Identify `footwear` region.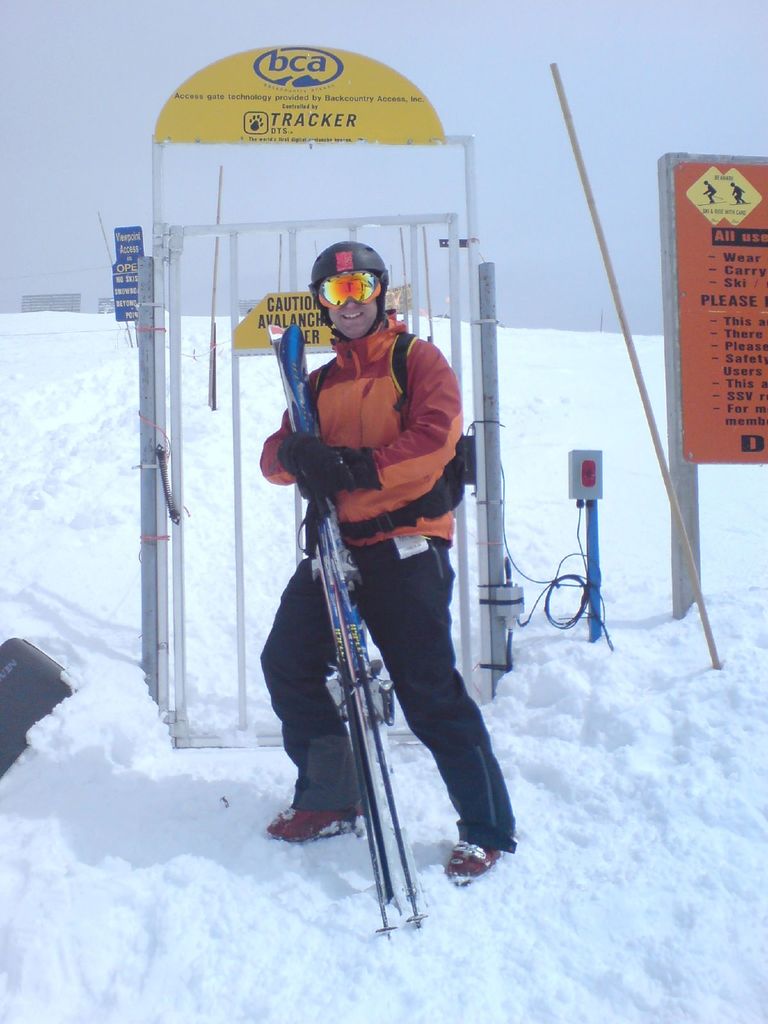
Region: x1=440, y1=834, x2=503, y2=886.
